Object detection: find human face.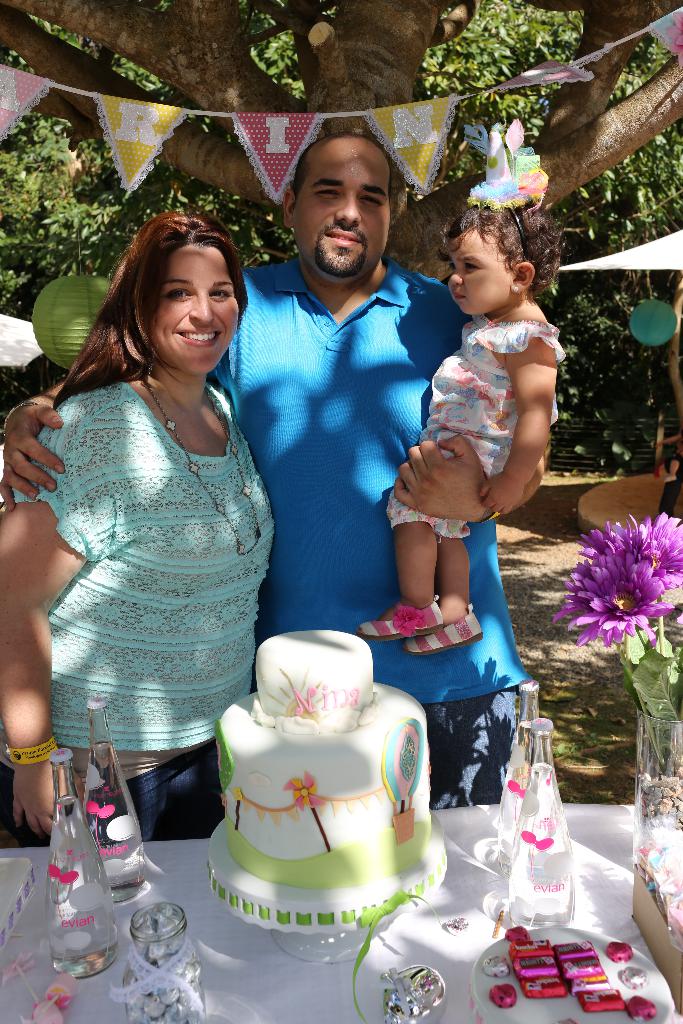
[left=296, top=136, right=389, bottom=273].
